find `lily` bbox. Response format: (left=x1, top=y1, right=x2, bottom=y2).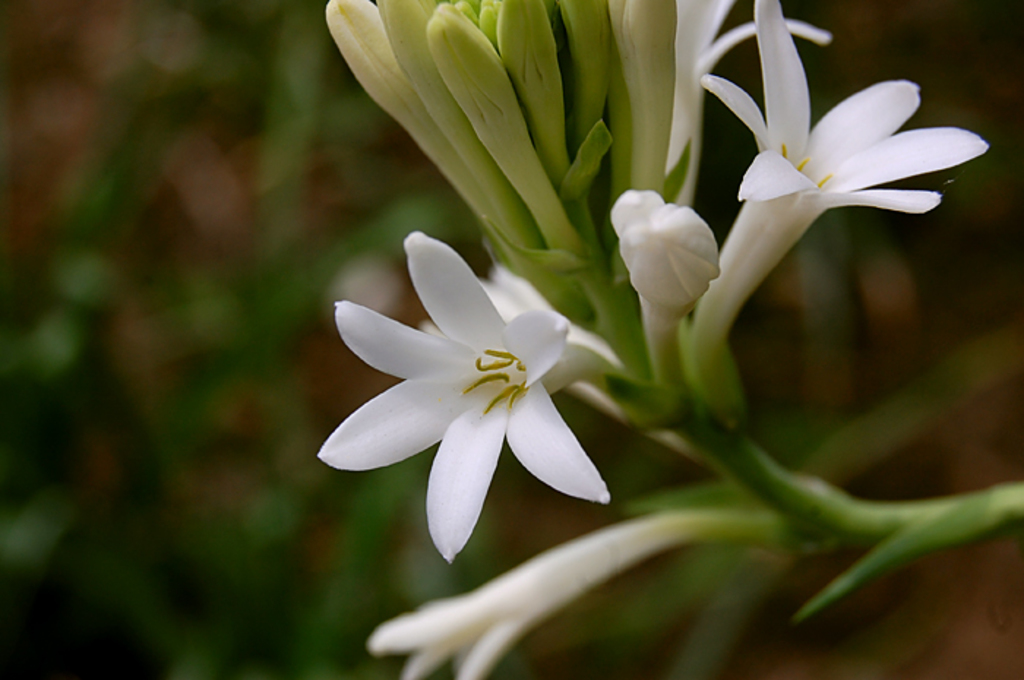
(left=695, top=0, right=974, bottom=364).
